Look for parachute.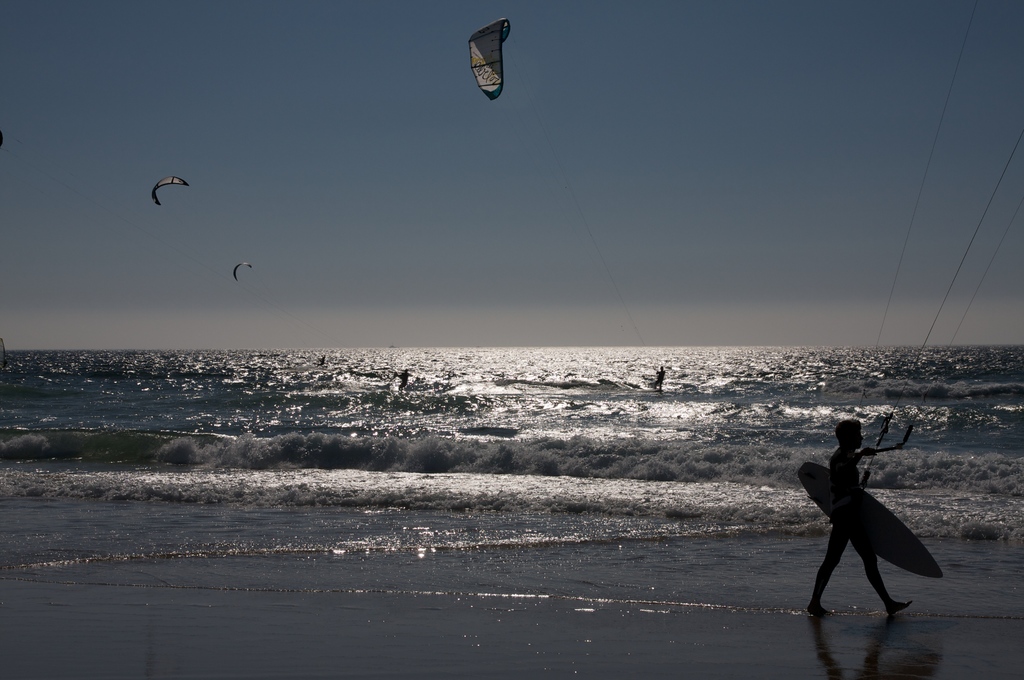
Found: pyautogui.locateOnScreen(464, 17, 517, 97).
